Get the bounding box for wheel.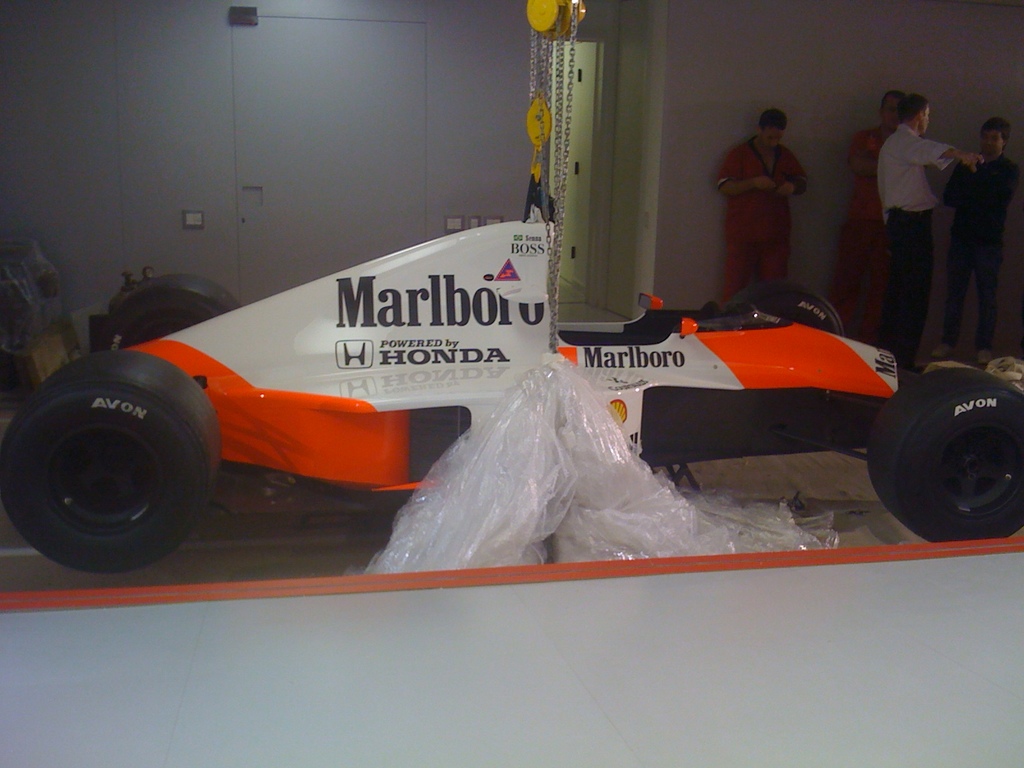
crop(726, 282, 845, 337).
